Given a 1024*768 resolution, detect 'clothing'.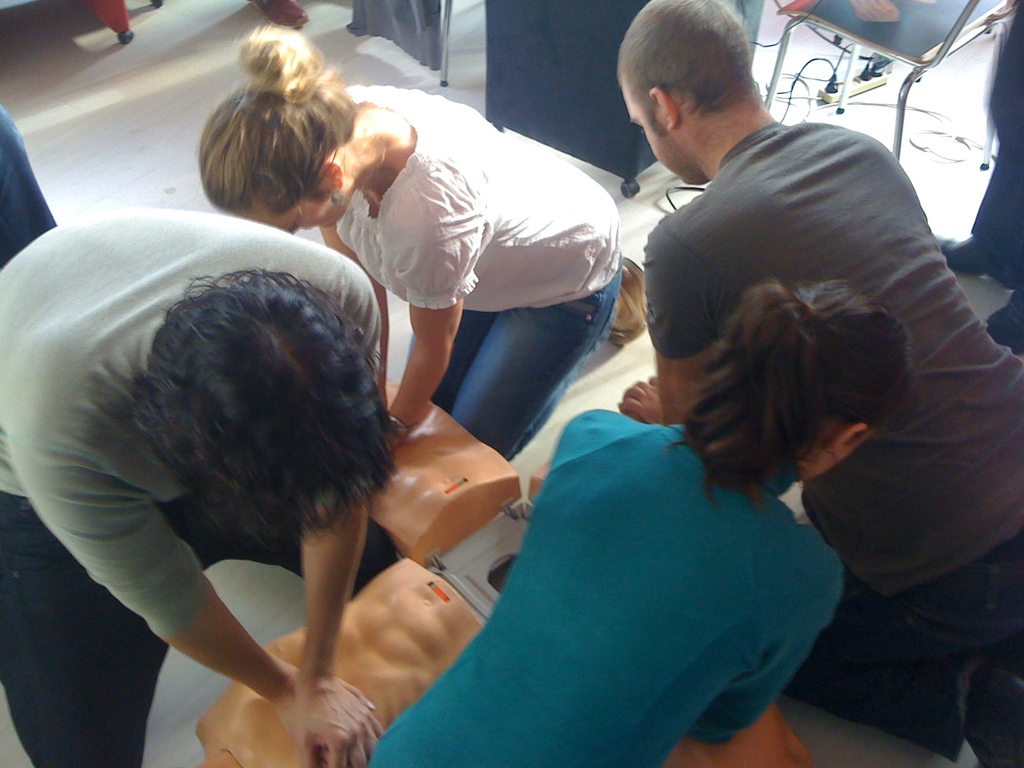
box(377, 372, 858, 753).
